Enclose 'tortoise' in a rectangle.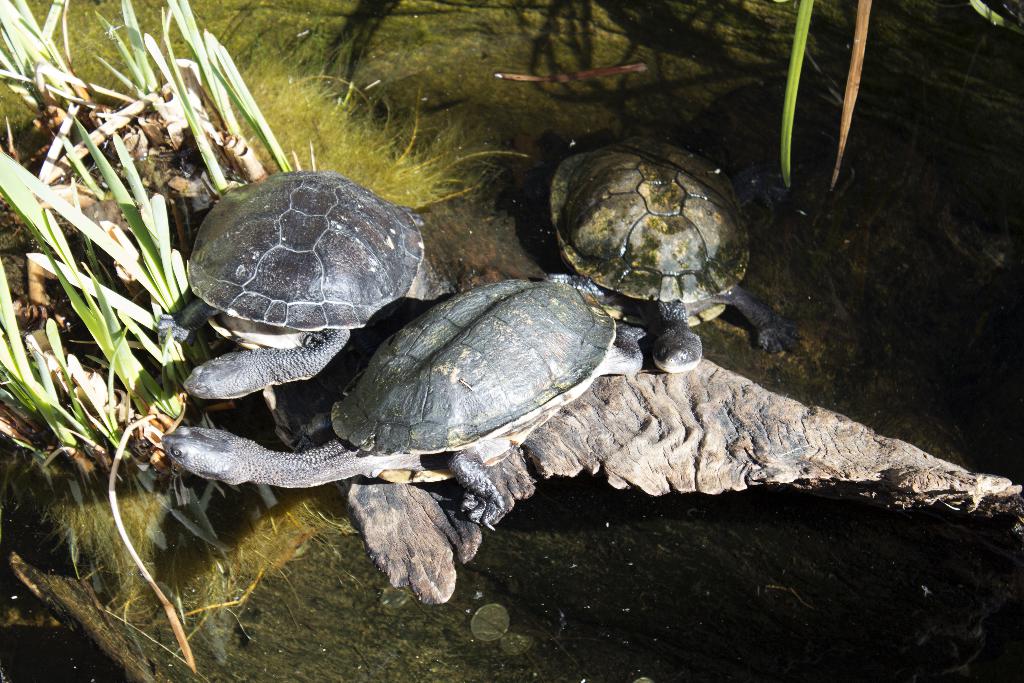
{"left": 157, "top": 273, "right": 644, "bottom": 531}.
